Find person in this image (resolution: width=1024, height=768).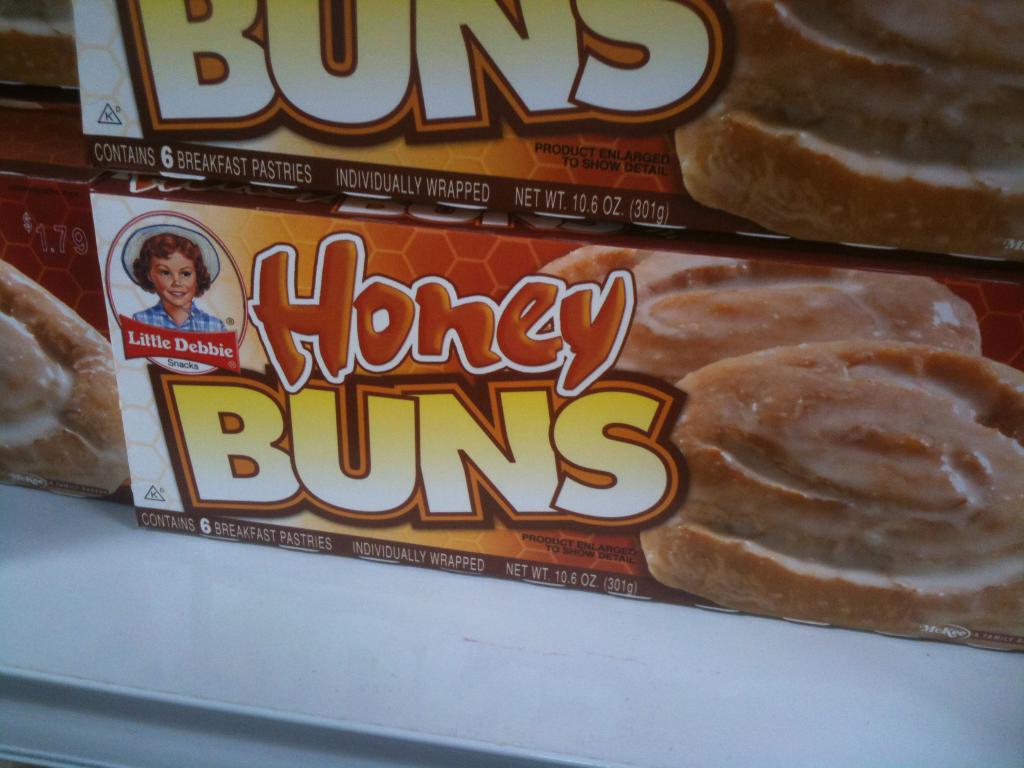
114/227/220/360.
